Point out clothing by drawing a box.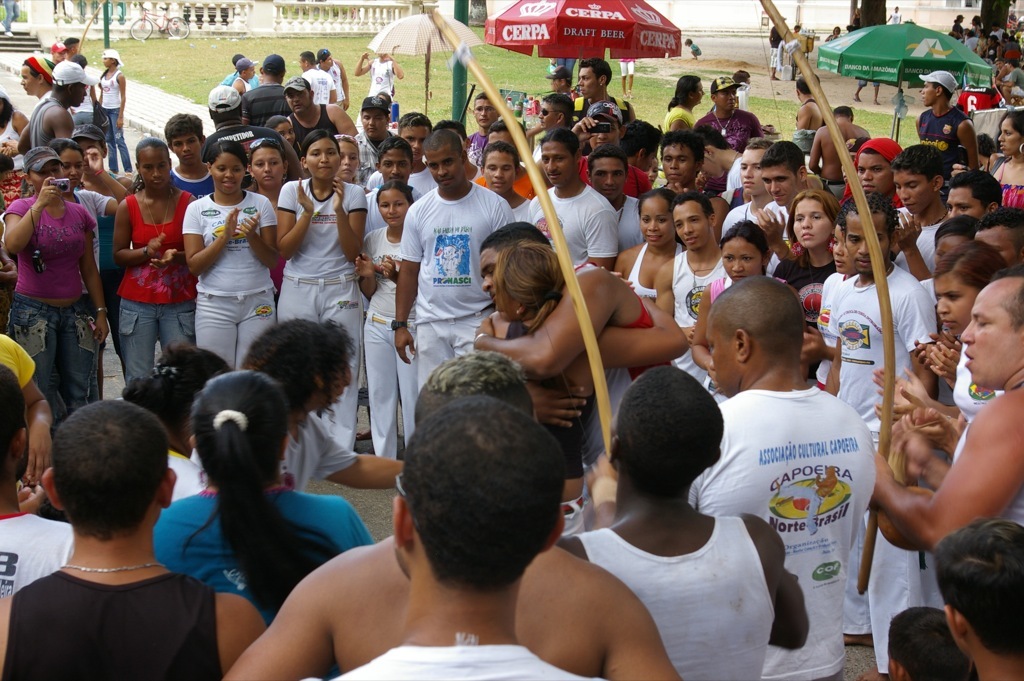
(left=9, top=302, right=94, bottom=432).
